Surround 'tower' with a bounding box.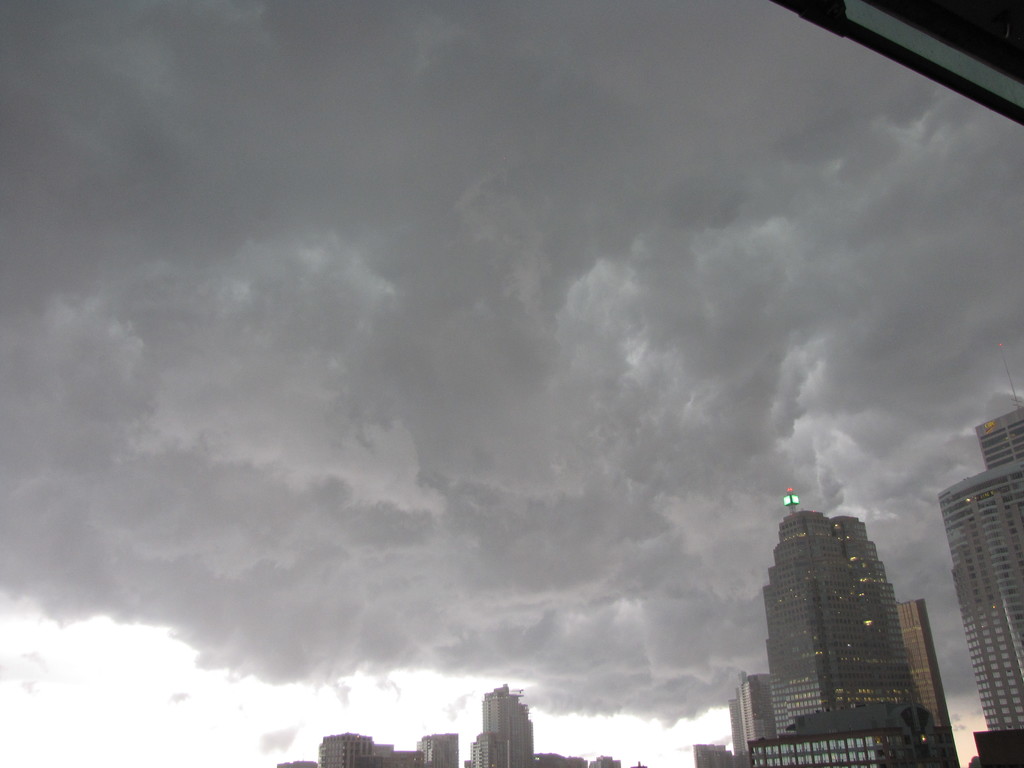
<box>762,488,921,739</box>.
